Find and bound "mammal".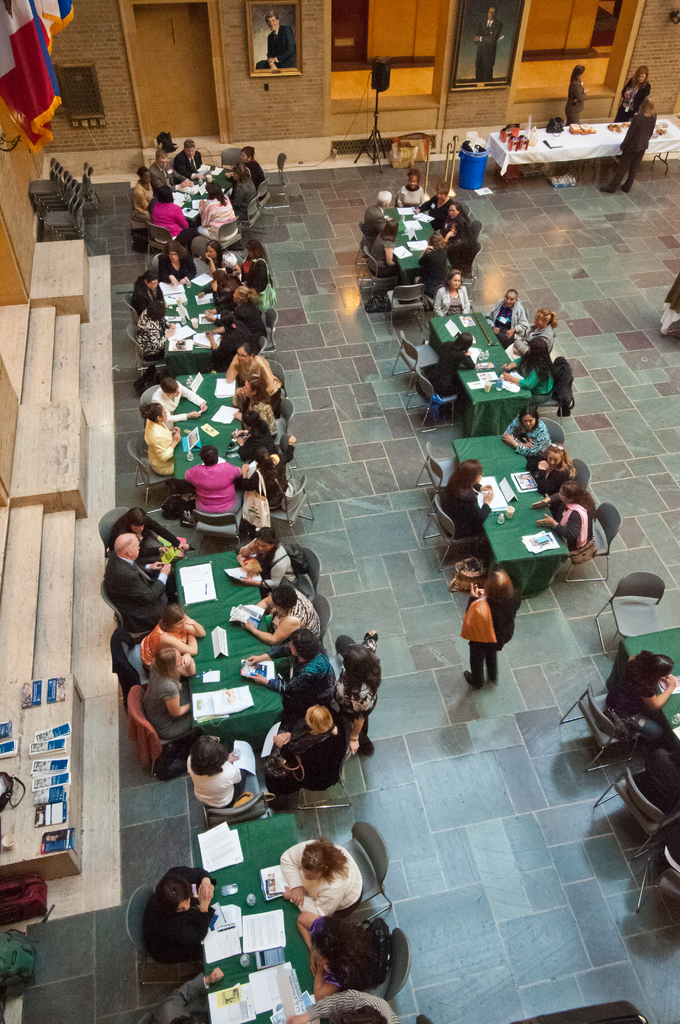
Bound: <region>600, 644, 679, 724</region>.
